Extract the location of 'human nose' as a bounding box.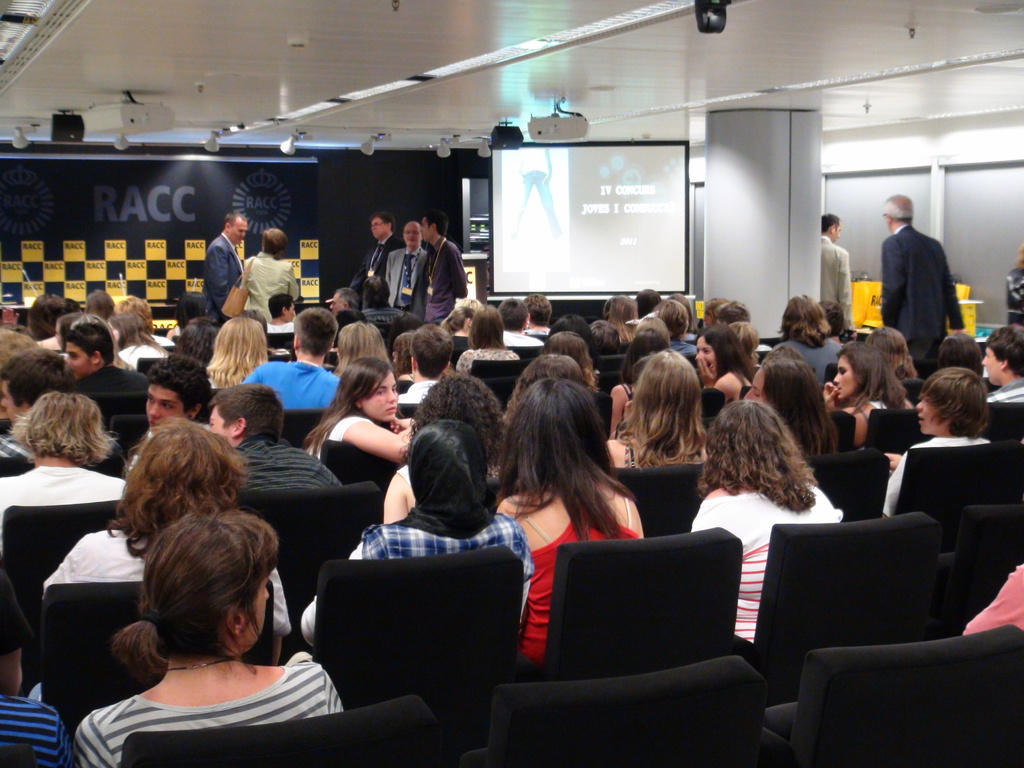
915 402 922 408.
